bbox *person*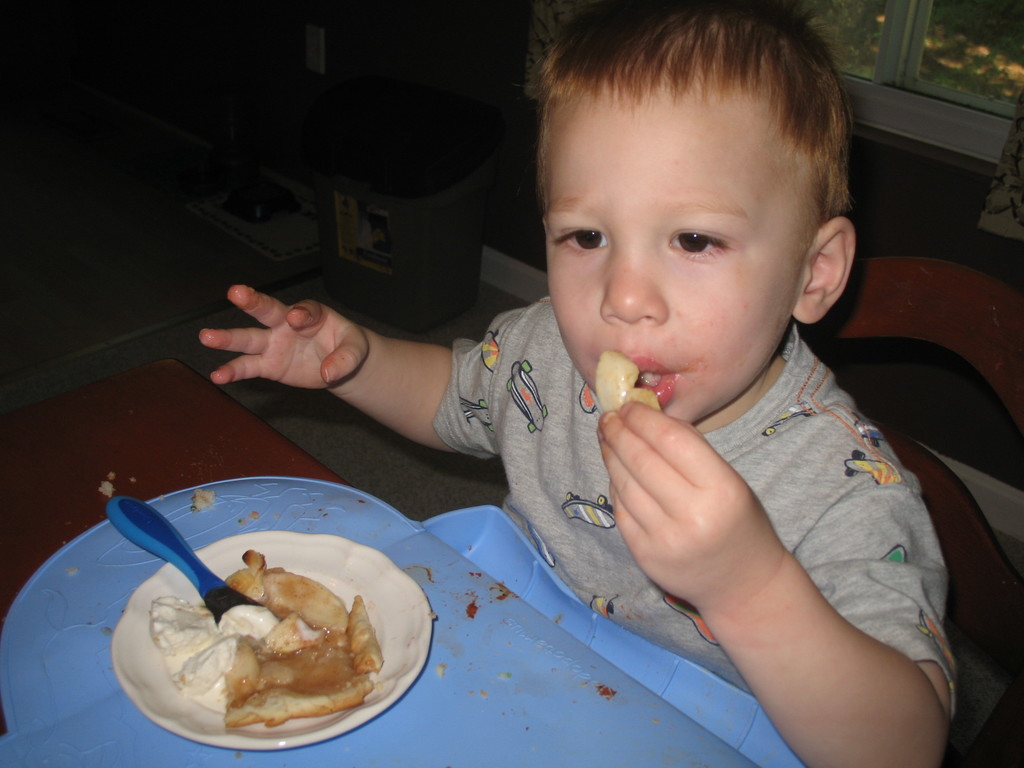
(361, 10, 976, 736)
